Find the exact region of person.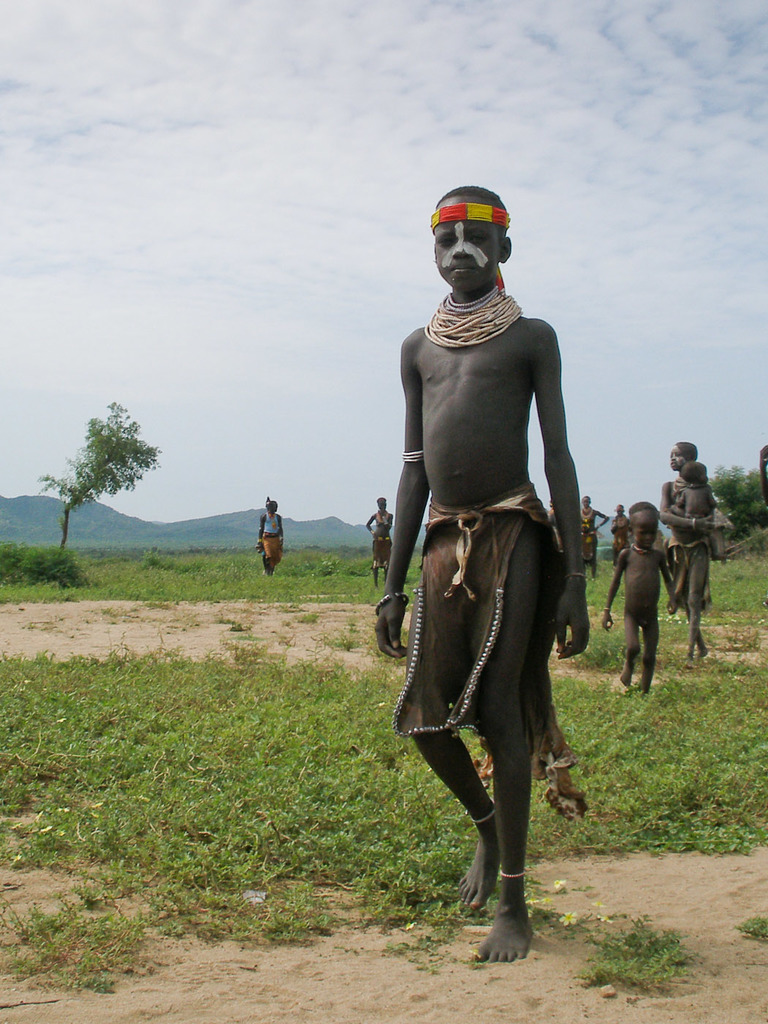
Exact region: 652/438/731/665.
